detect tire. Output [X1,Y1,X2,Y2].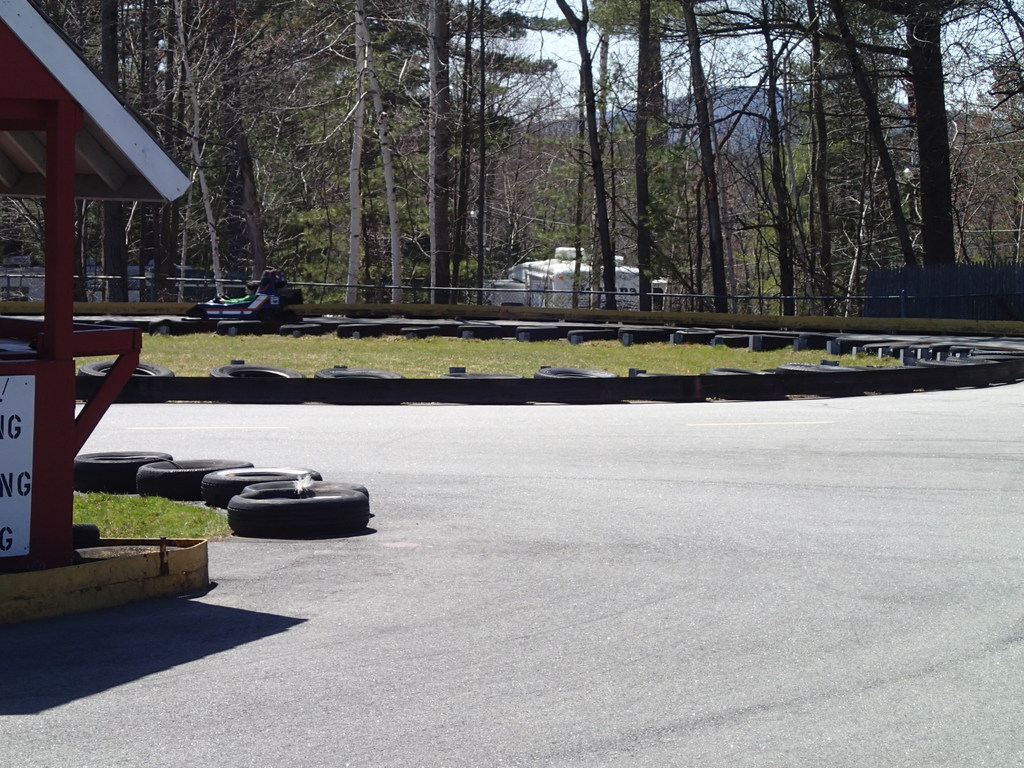
[708,367,792,401].
